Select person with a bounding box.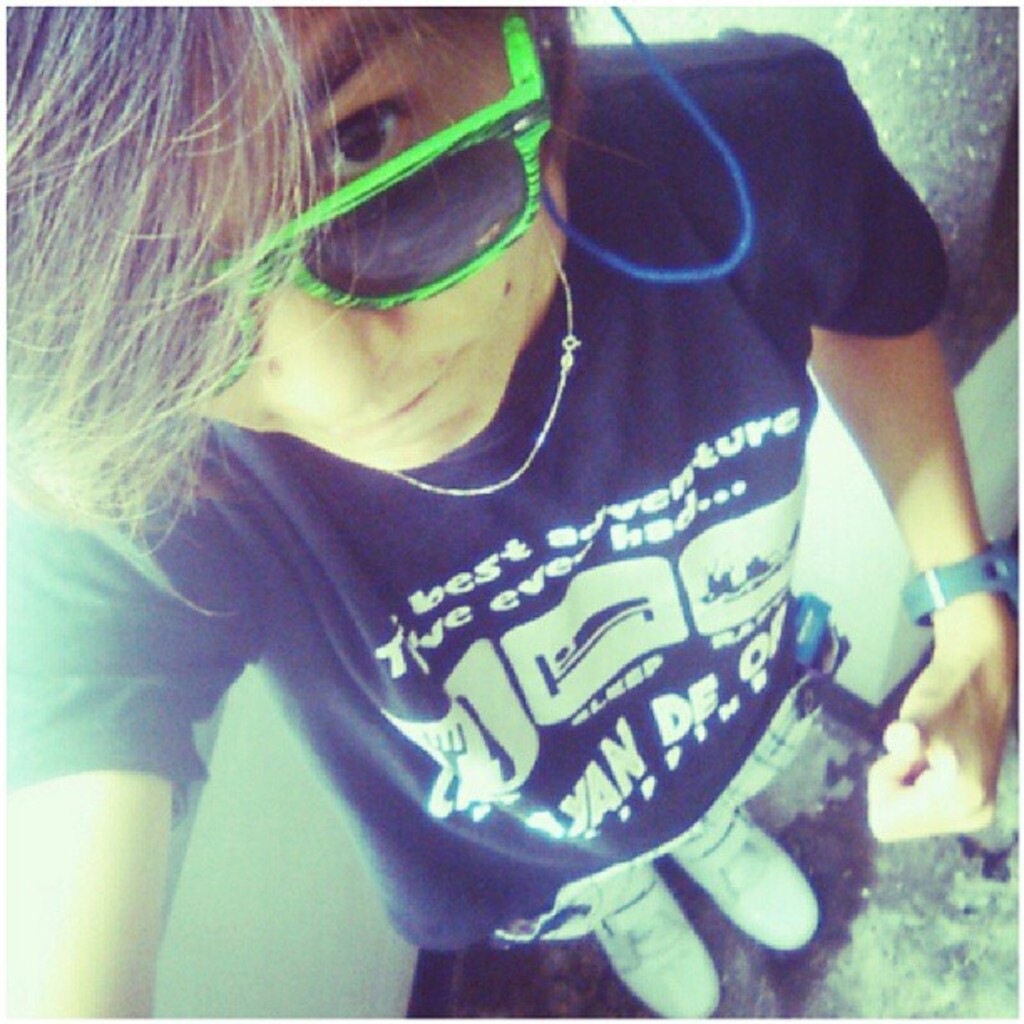
<bbox>0, 0, 1007, 1012</bbox>.
